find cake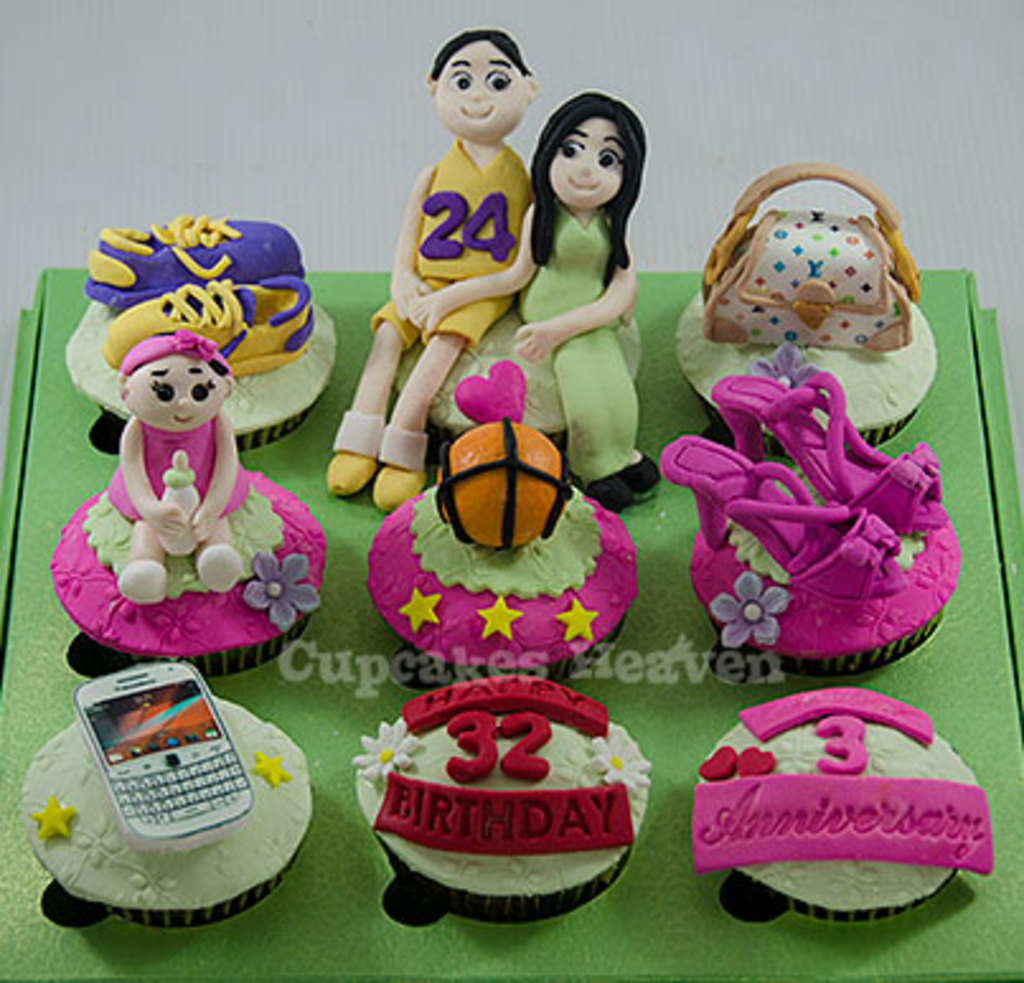
346/671/640/927
